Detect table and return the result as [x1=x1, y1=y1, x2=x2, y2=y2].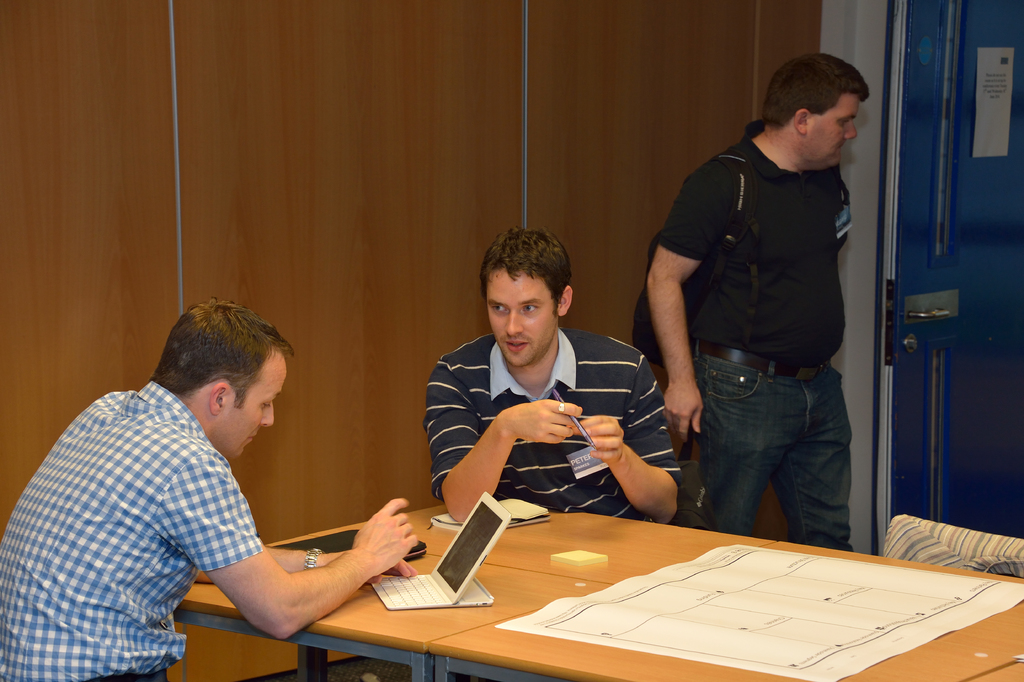
[x1=120, y1=421, x2=883, y2=681].
